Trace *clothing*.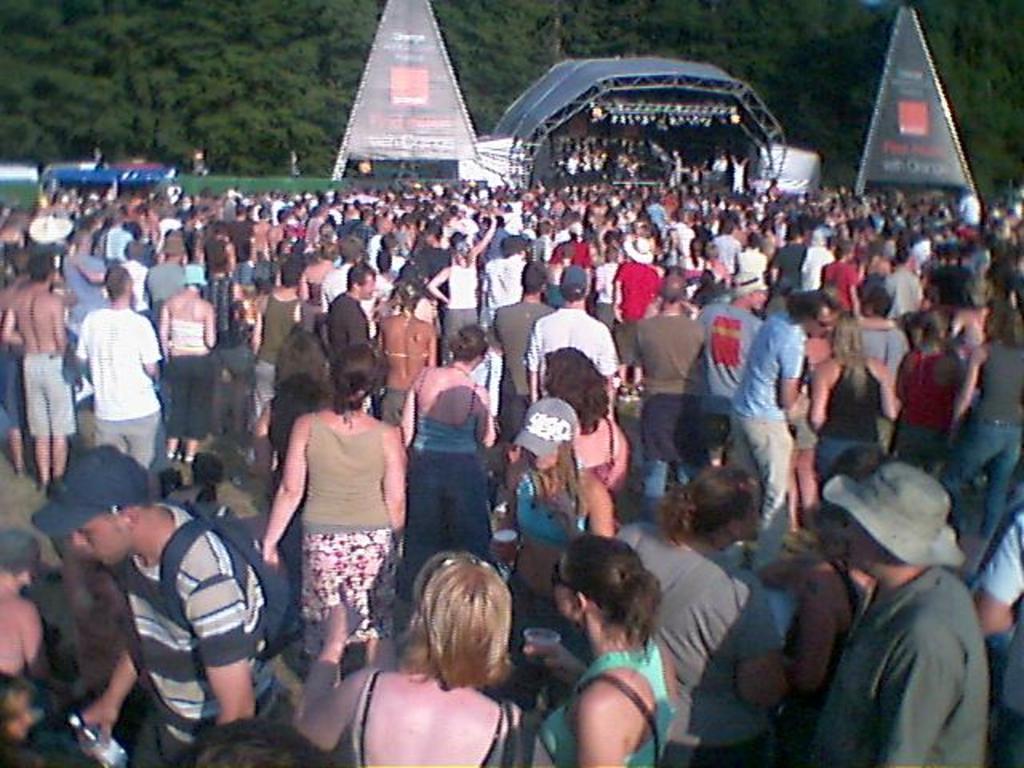
Traced to {"left": 512, "top": 464, "right": 587, "bottom": 549}.
